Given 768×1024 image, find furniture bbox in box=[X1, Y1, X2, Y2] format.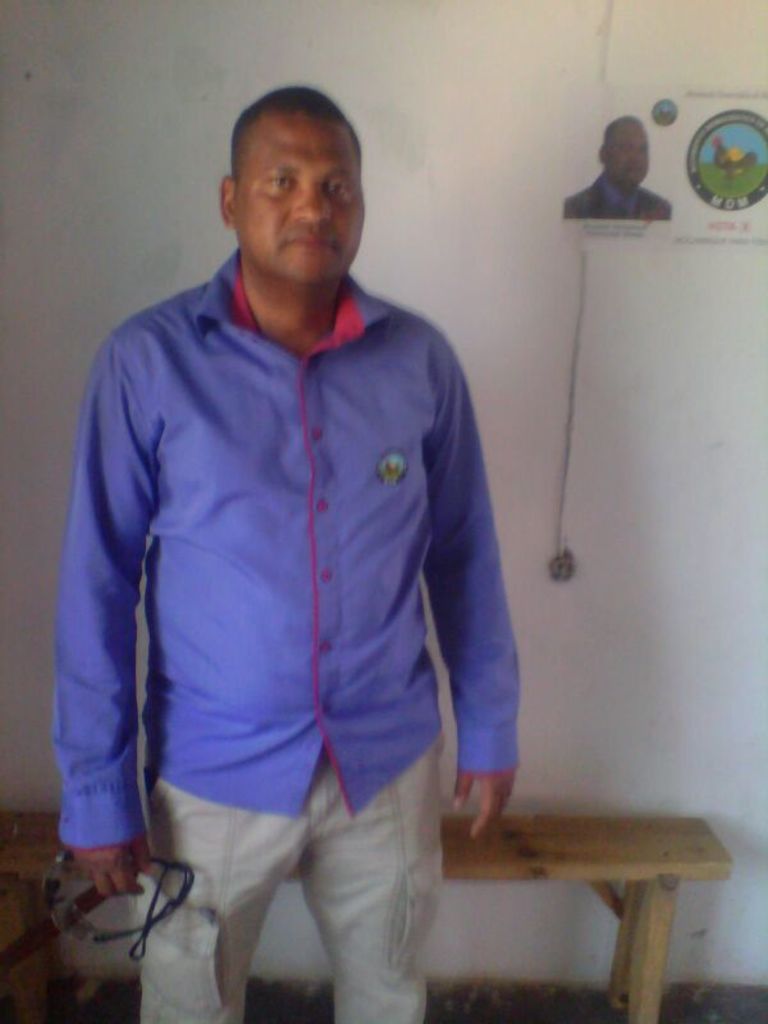
box=[0, 806, 741, 1023].
